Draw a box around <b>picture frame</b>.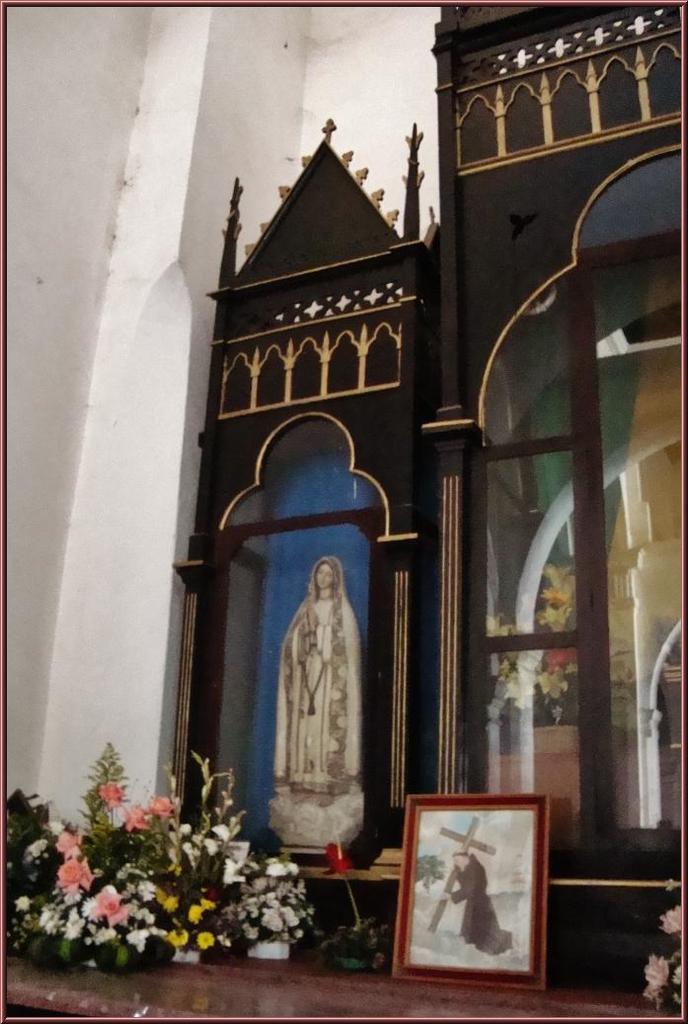
bbox=(382, 788, 564, 986).
